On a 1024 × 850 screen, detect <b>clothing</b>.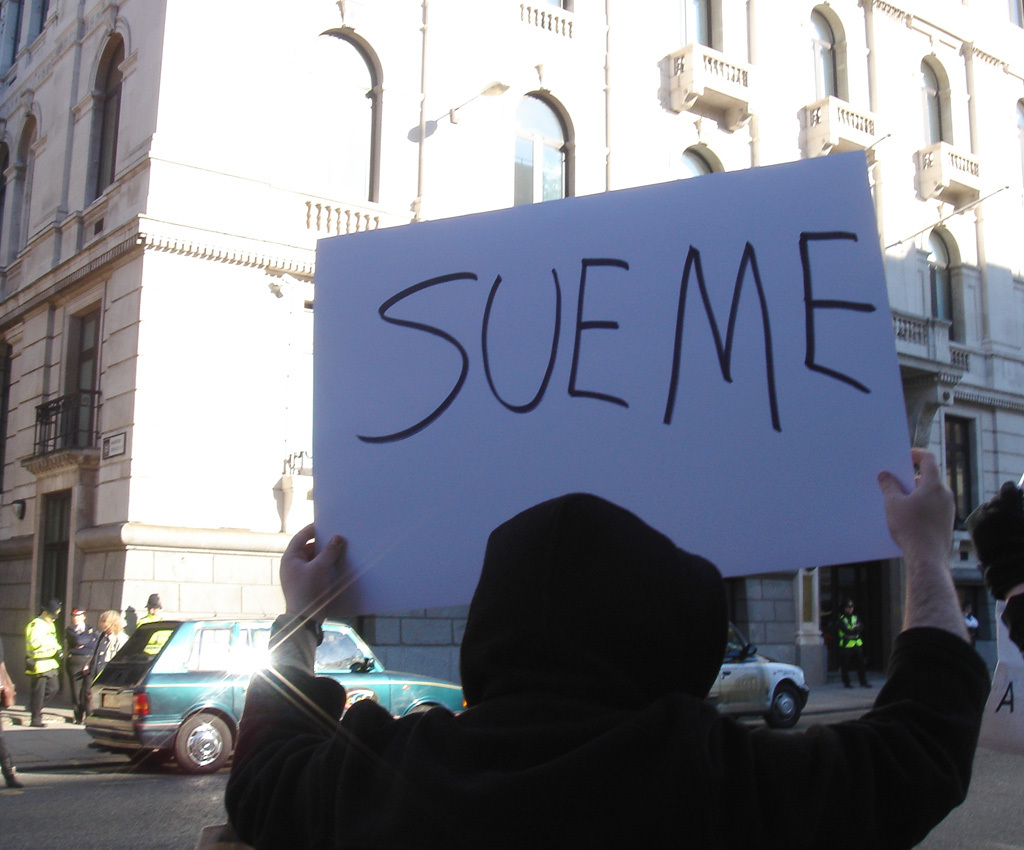
223/489/996/849.
